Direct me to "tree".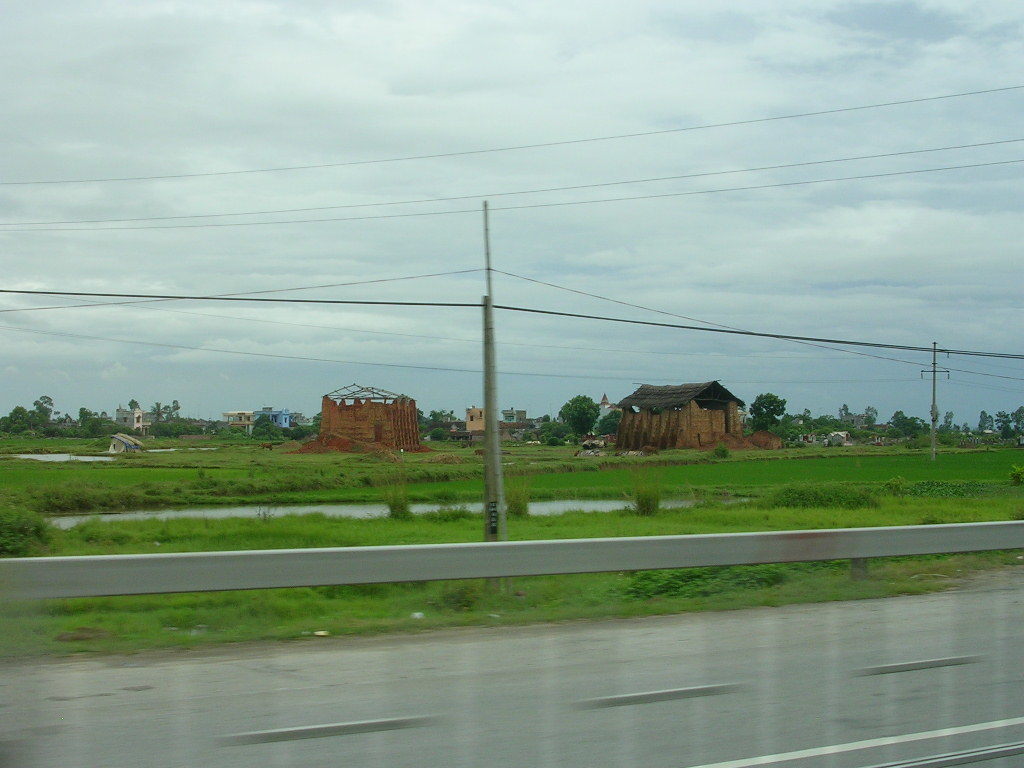
Direction: Rect(253, 406, 315, 438).
